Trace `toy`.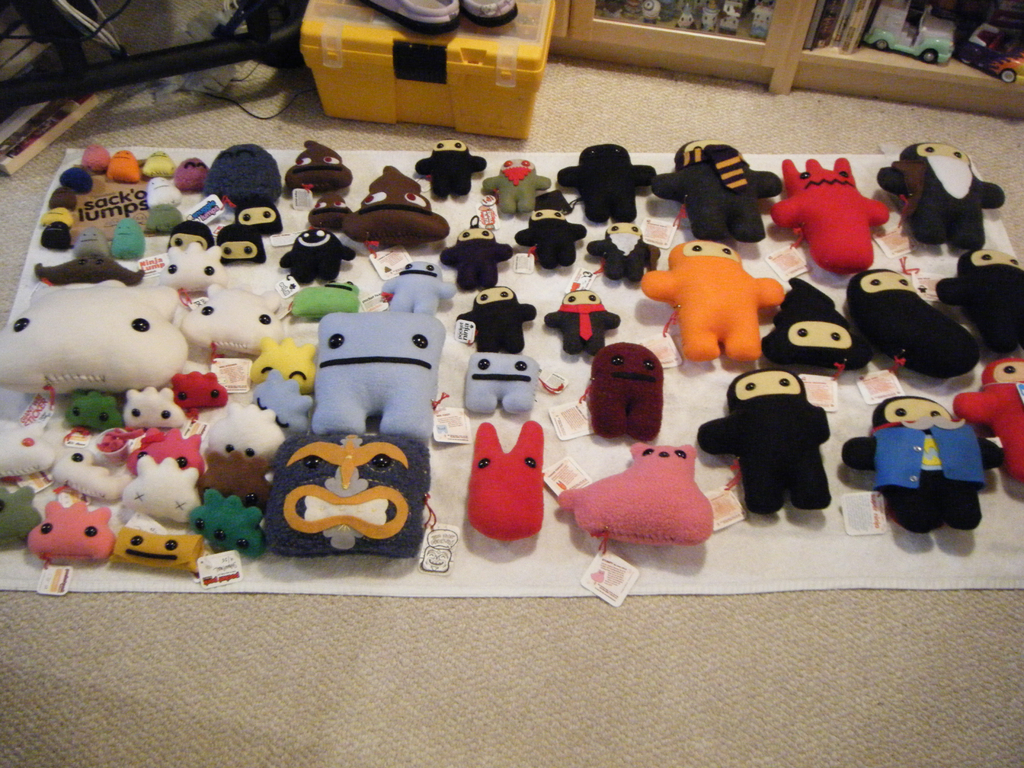
Traced to l=412, t=145, r=486, b=204.
